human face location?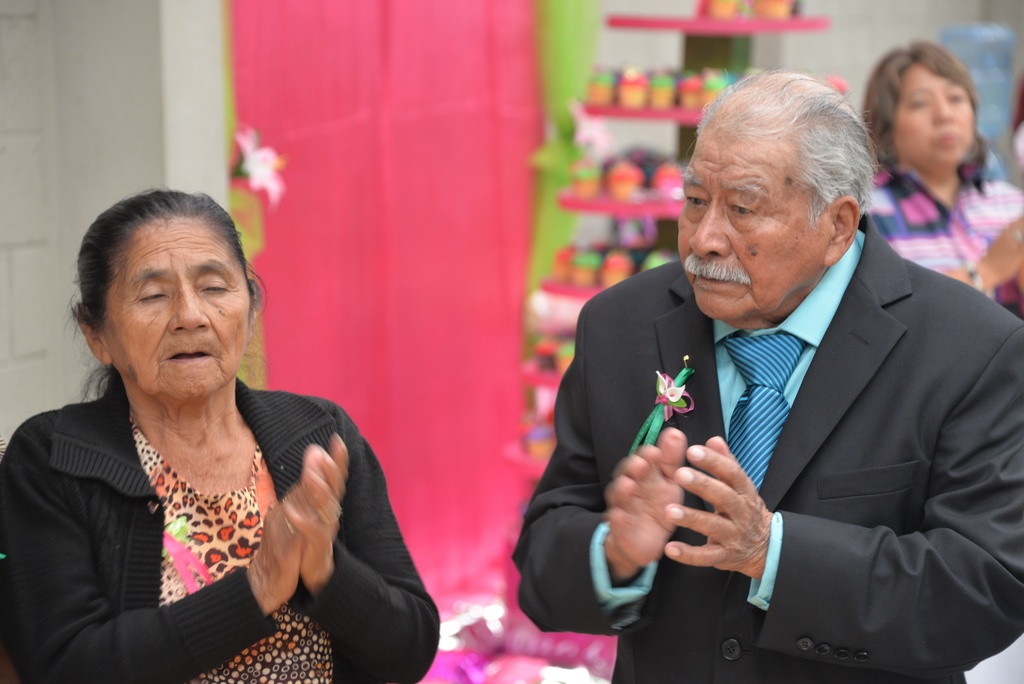
Rect(891, 68, 966, 168)
